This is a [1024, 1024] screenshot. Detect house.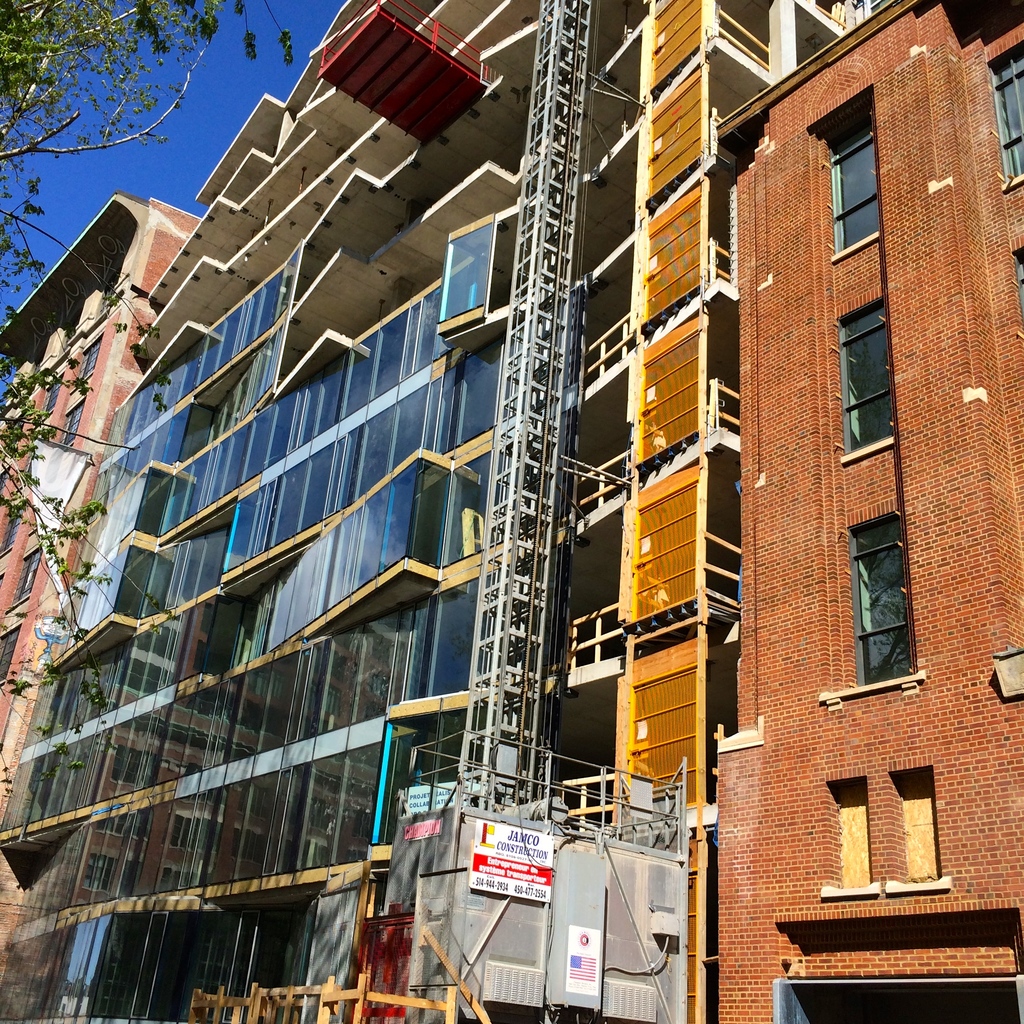
{"left": 614, "top": 0, "right": 980, "bottom": 959}.
